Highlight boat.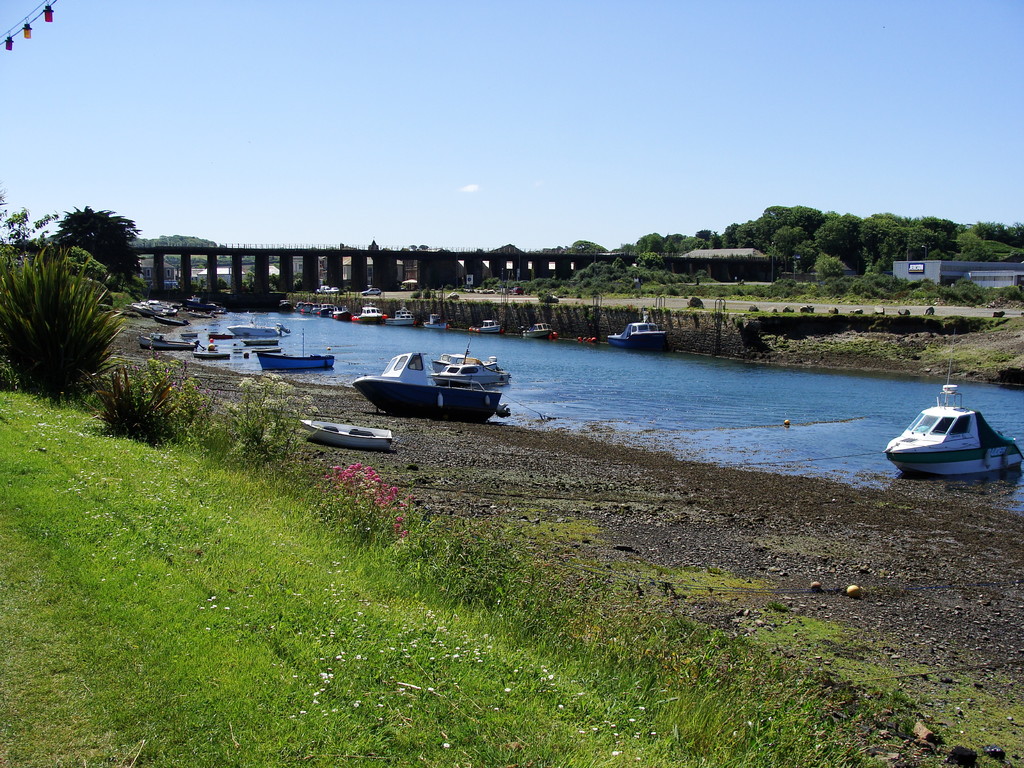
Highlighted region: Rect(299, 419, 386, 458).
